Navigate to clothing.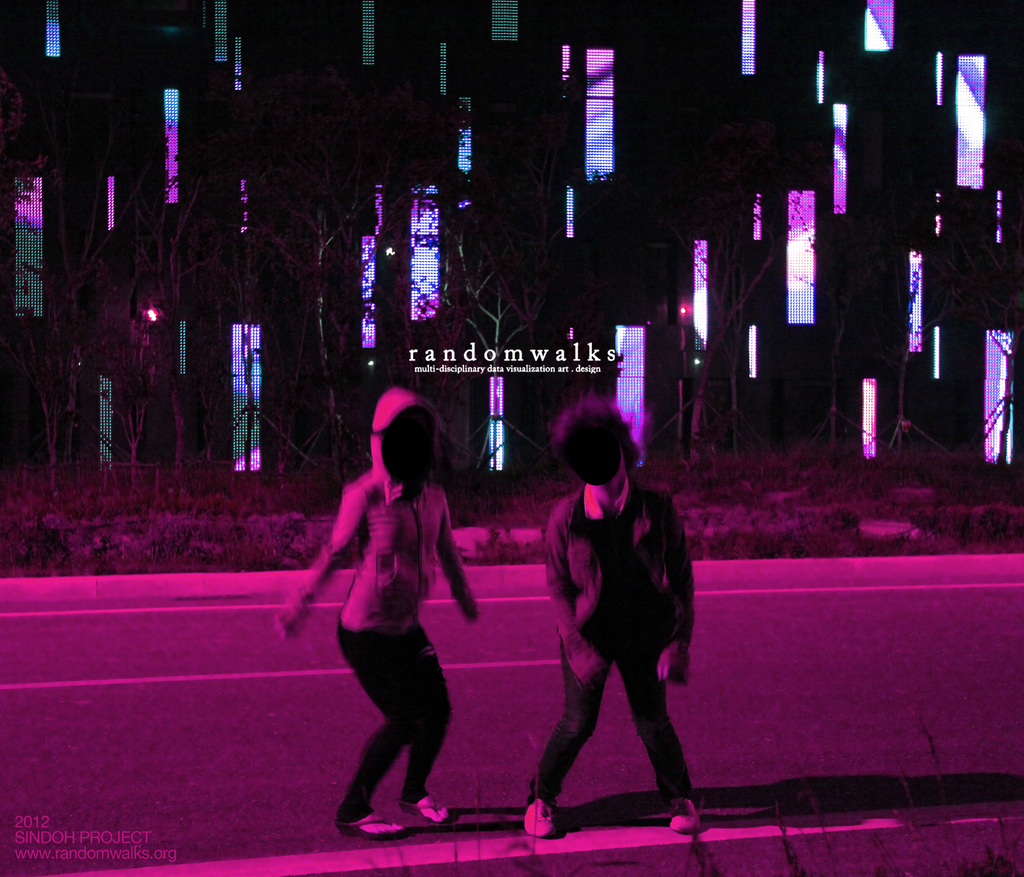
Navigation target: pyautogui.locateOnScreen(529, 438, 691, 794).
